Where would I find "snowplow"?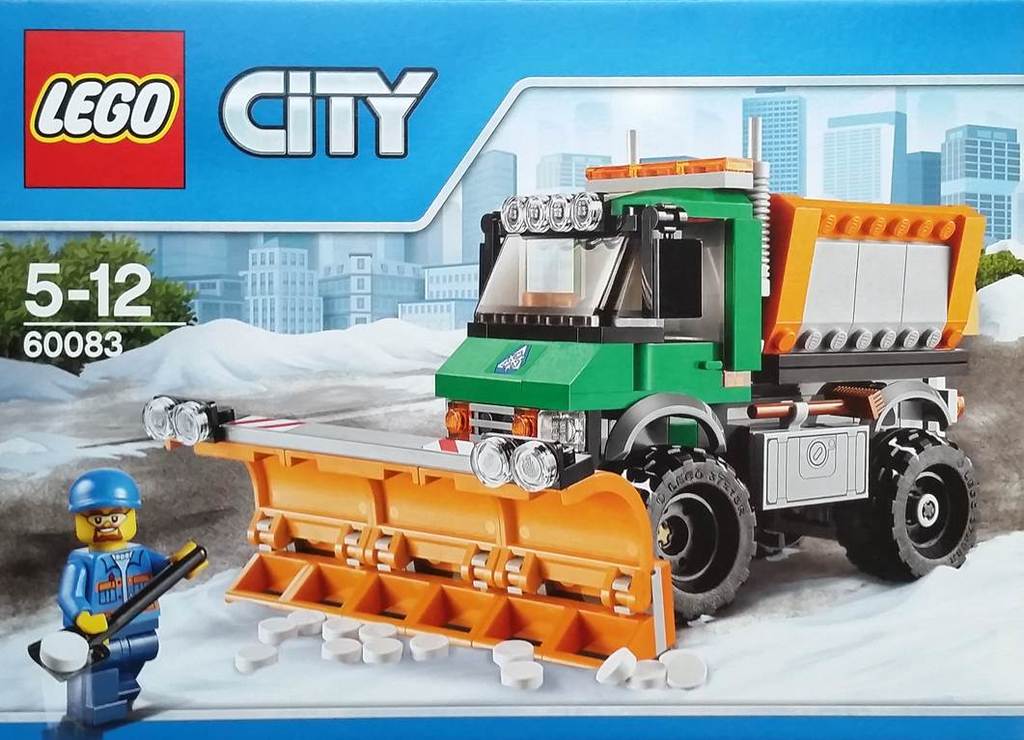
At Rect(142, 117, 988, 691).
